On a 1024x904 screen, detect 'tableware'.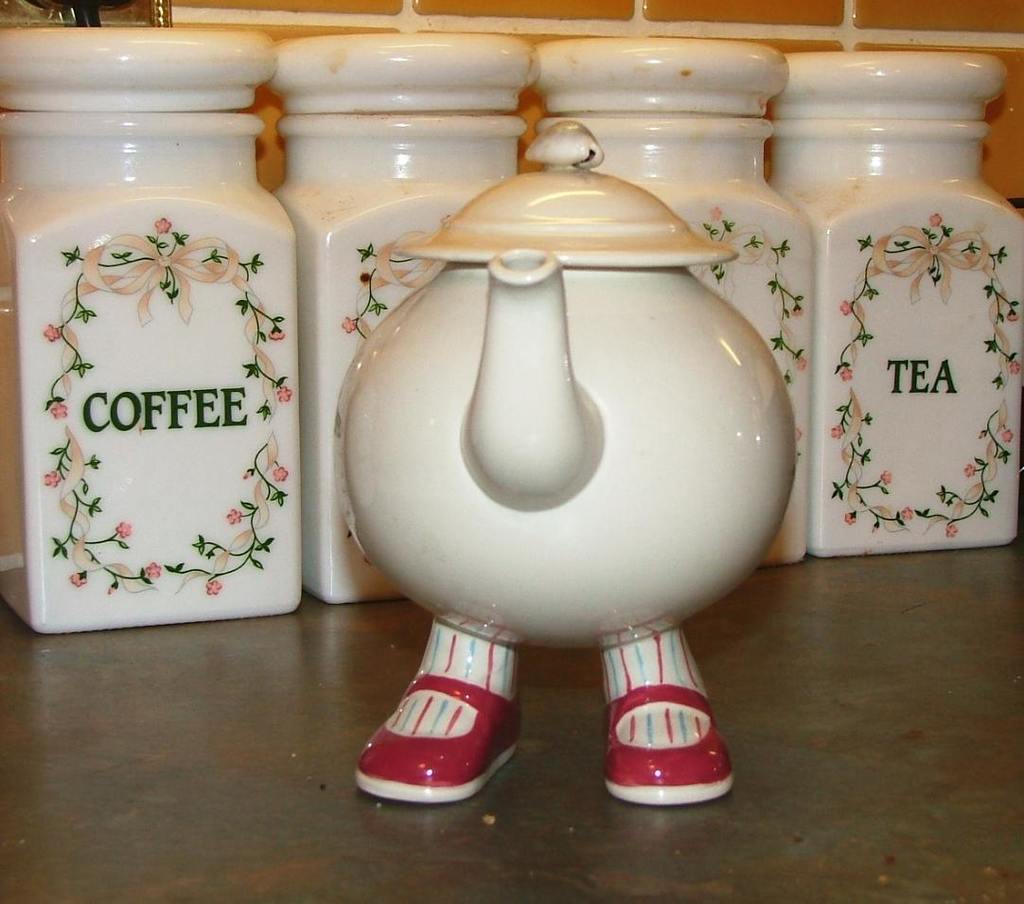
Rect(265, 30, 543, 605).
